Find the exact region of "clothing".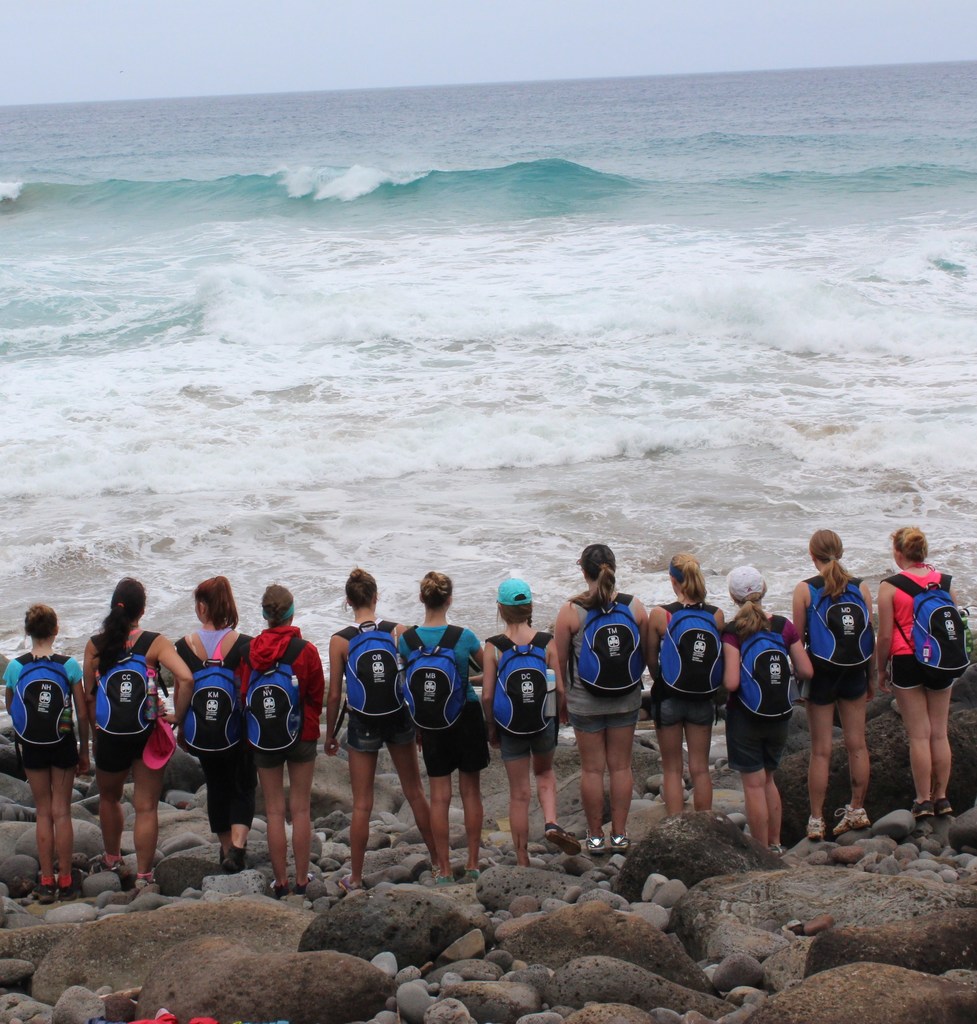
Exact region: x1=397 y1=622 x2=479 y2=778.
